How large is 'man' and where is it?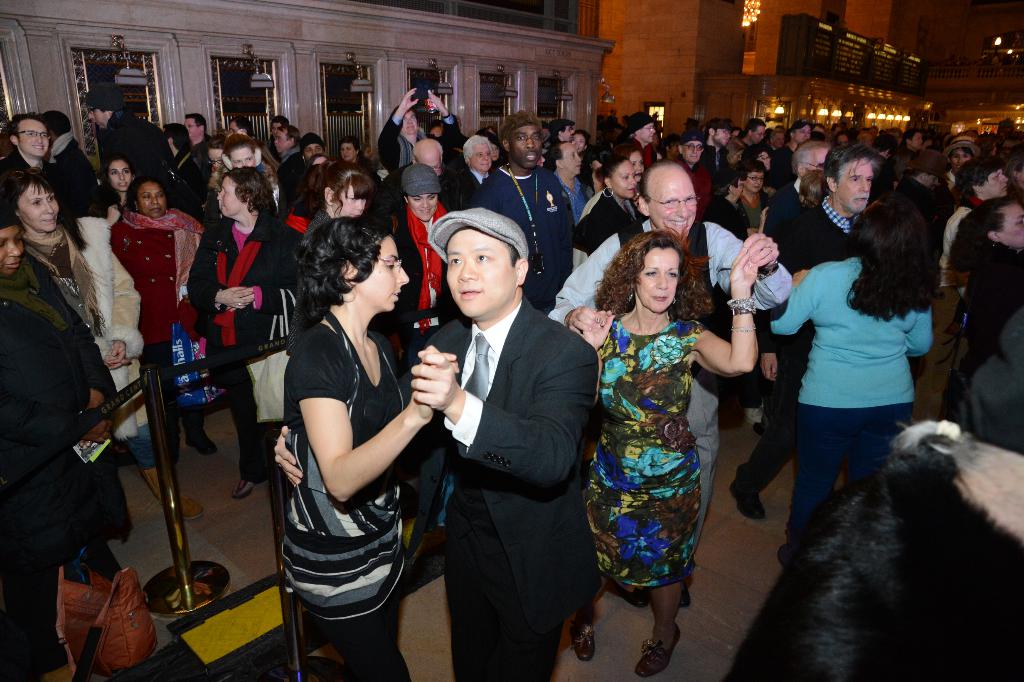
Bounding box: detection(282, 132, 332, 207).
